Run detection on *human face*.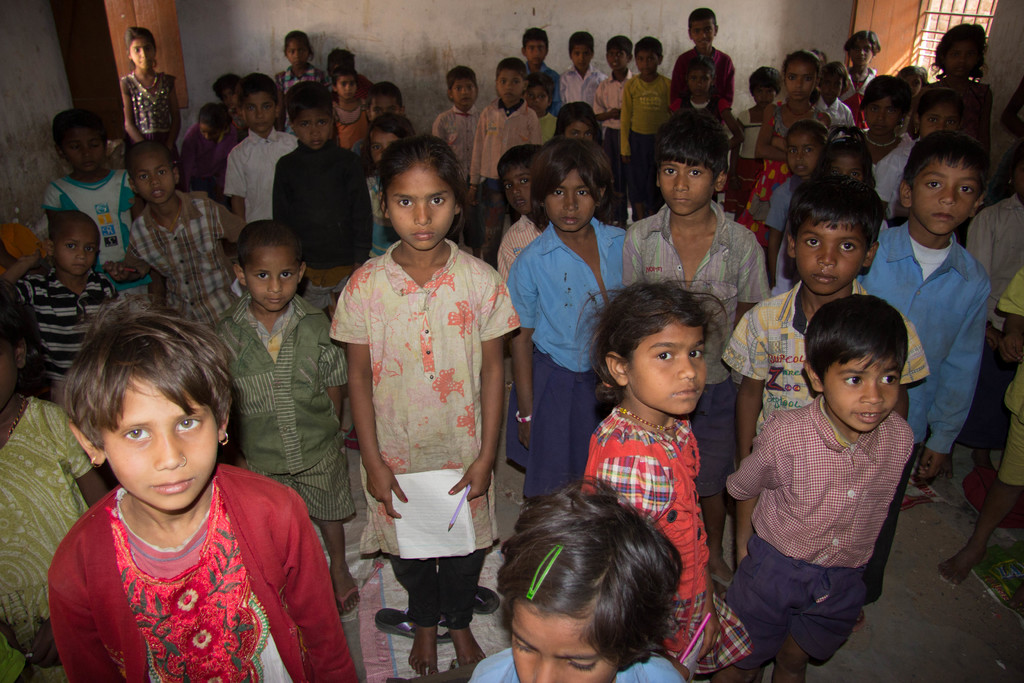
Result: bbox(244, 249, 303, 316).
